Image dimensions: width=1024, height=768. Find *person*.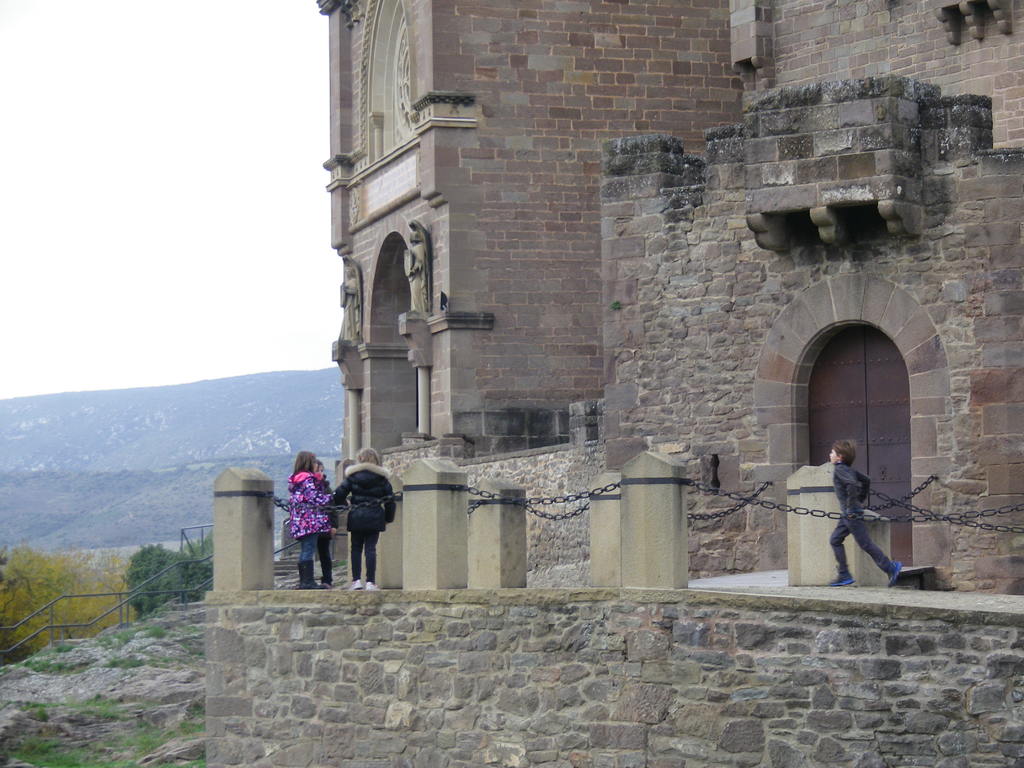
bbox=[819, 435, 911, 596].
